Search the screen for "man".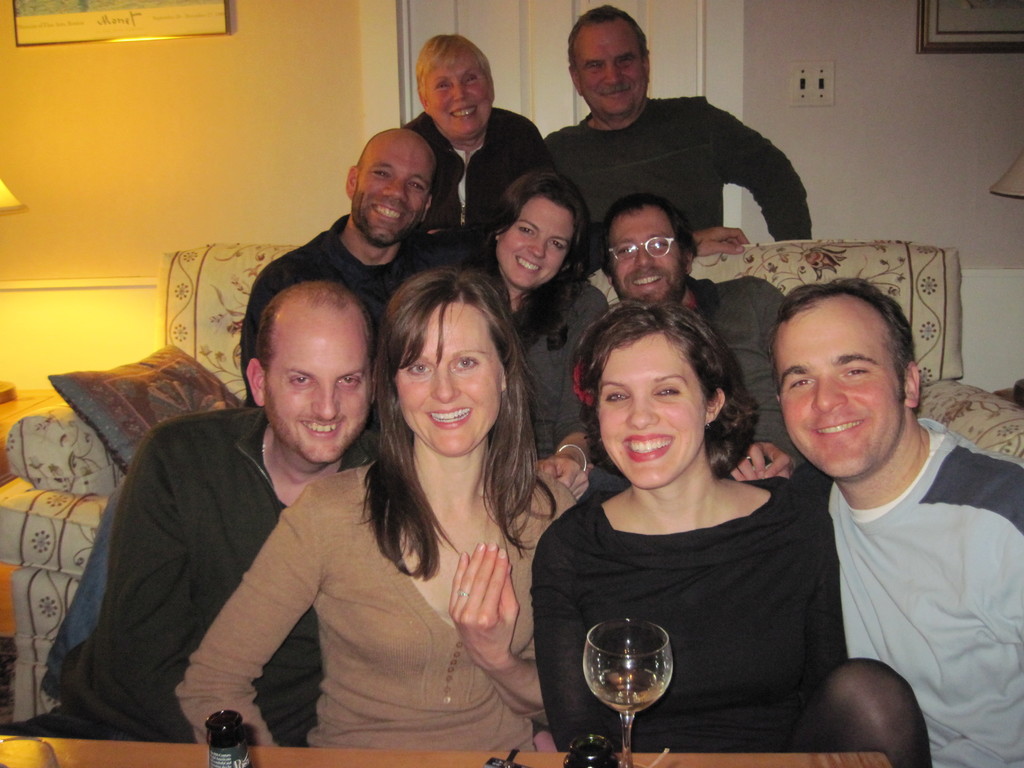
Found at Rect(742, 277, 1023, 767).
